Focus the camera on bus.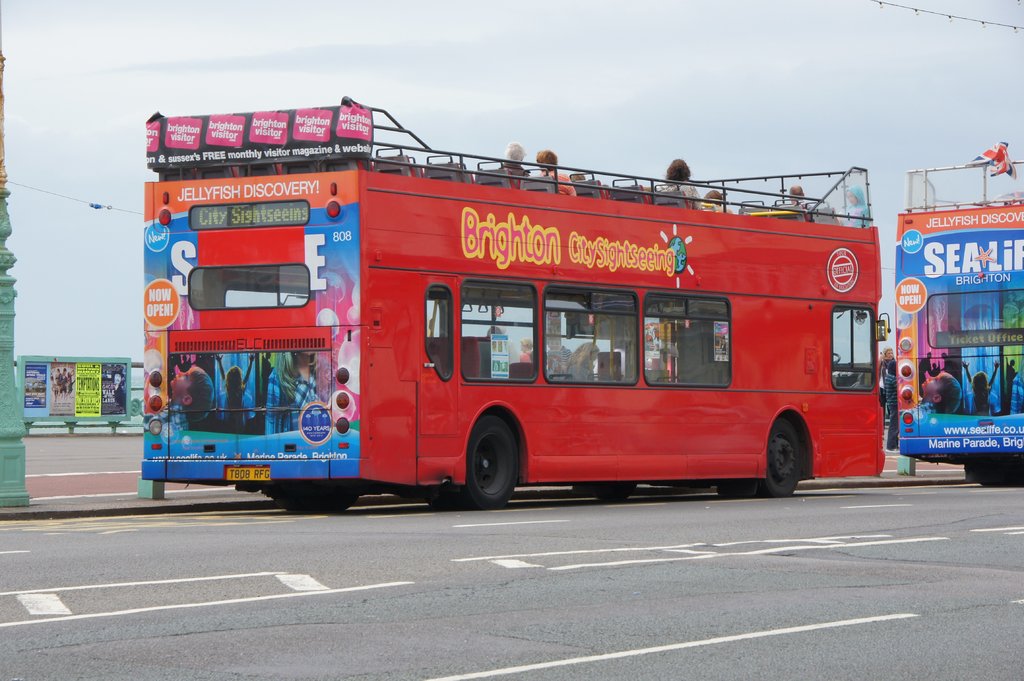
Focus region: 890, 151, 1023, 482.
